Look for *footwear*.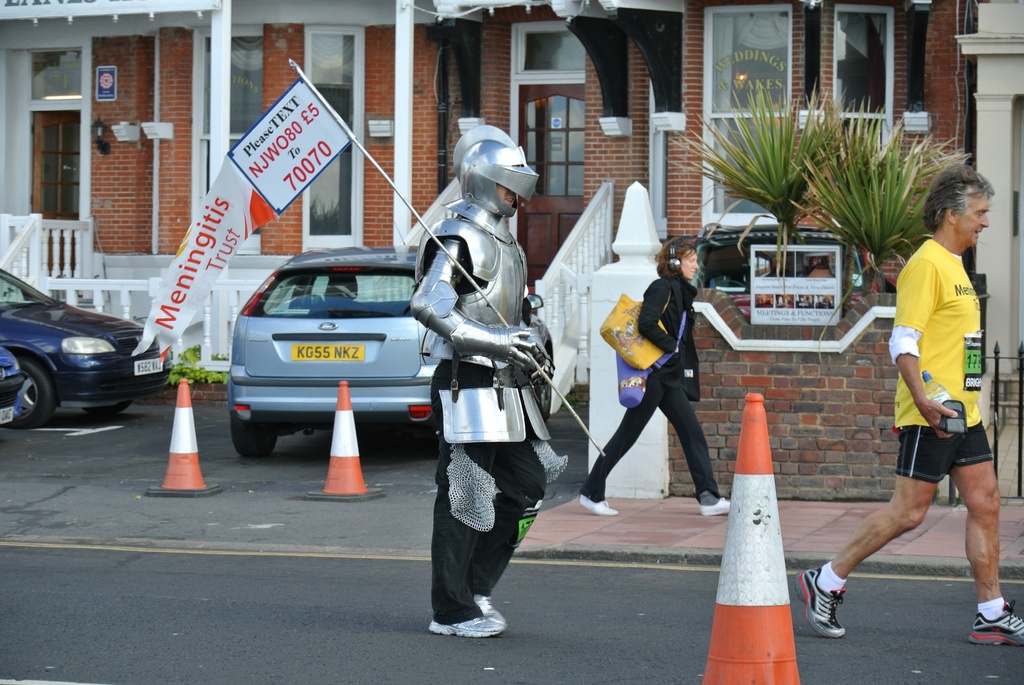
Found: bbox=(469, 592, 509, 627).
